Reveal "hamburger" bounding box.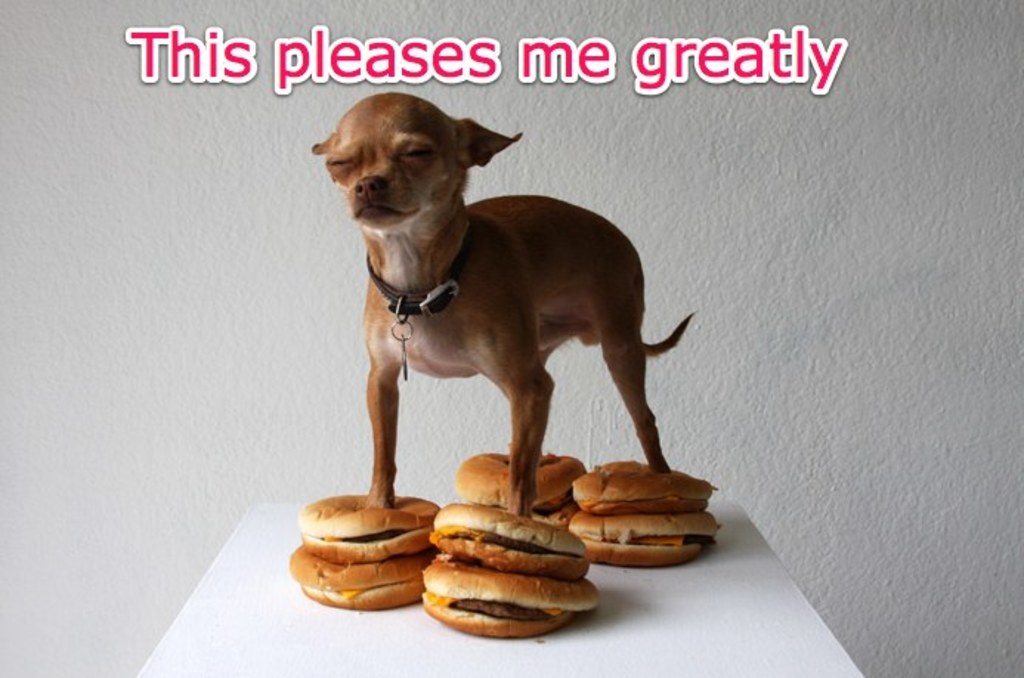
Revealed: [left=288, top=545, right=429, bottom=610].
